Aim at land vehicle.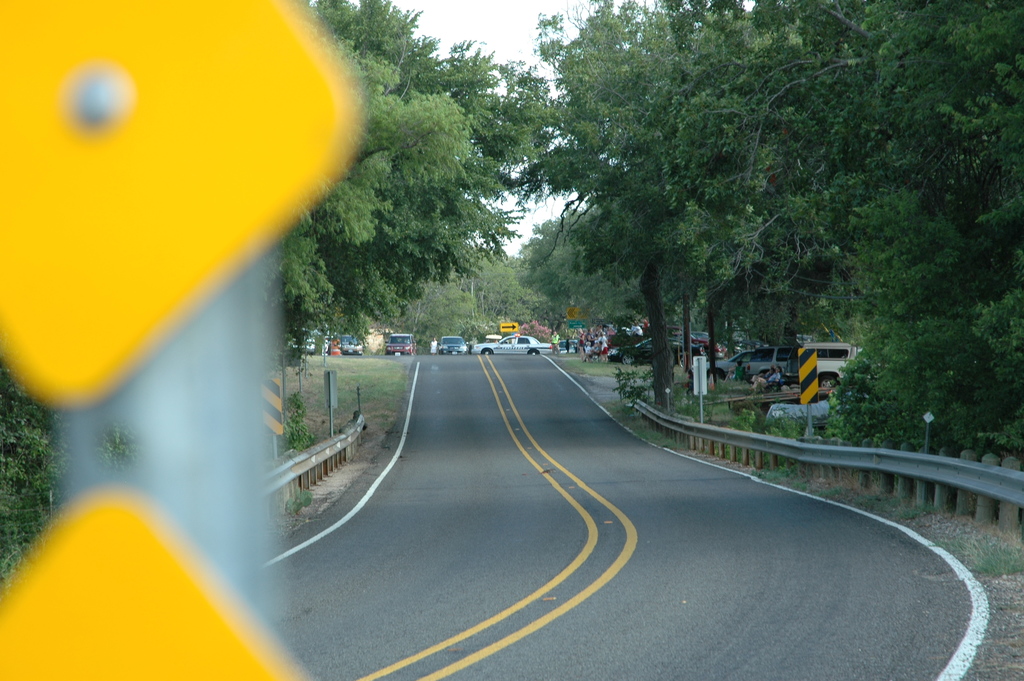
Aimed at bbox=(390, 335, 415, 352).
